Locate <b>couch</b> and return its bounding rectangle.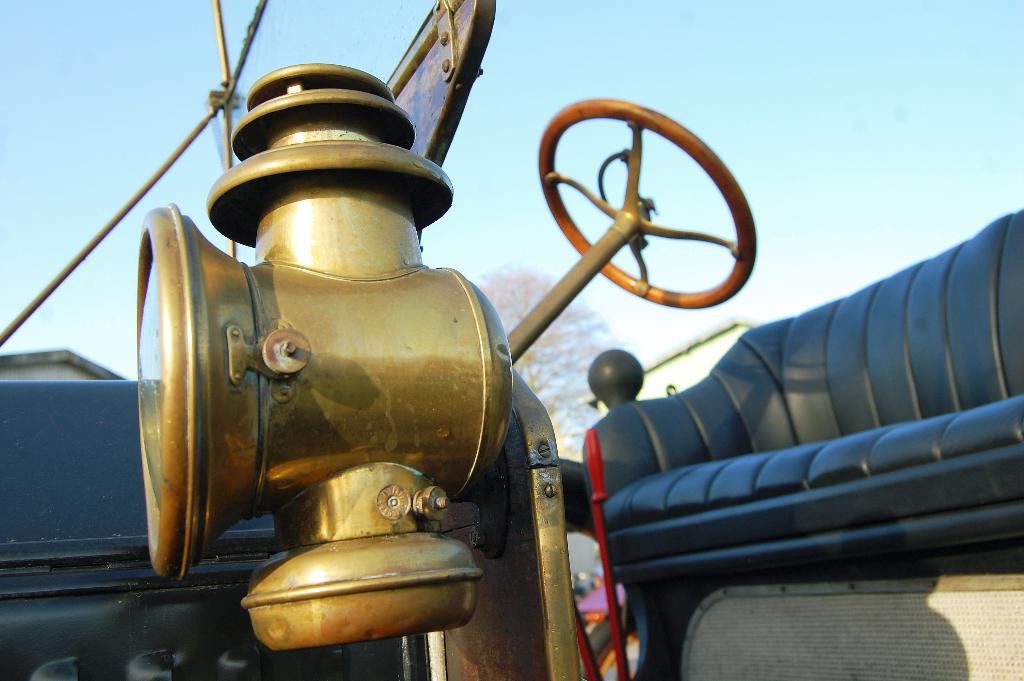
crop(582, 207, 1023, 628).
